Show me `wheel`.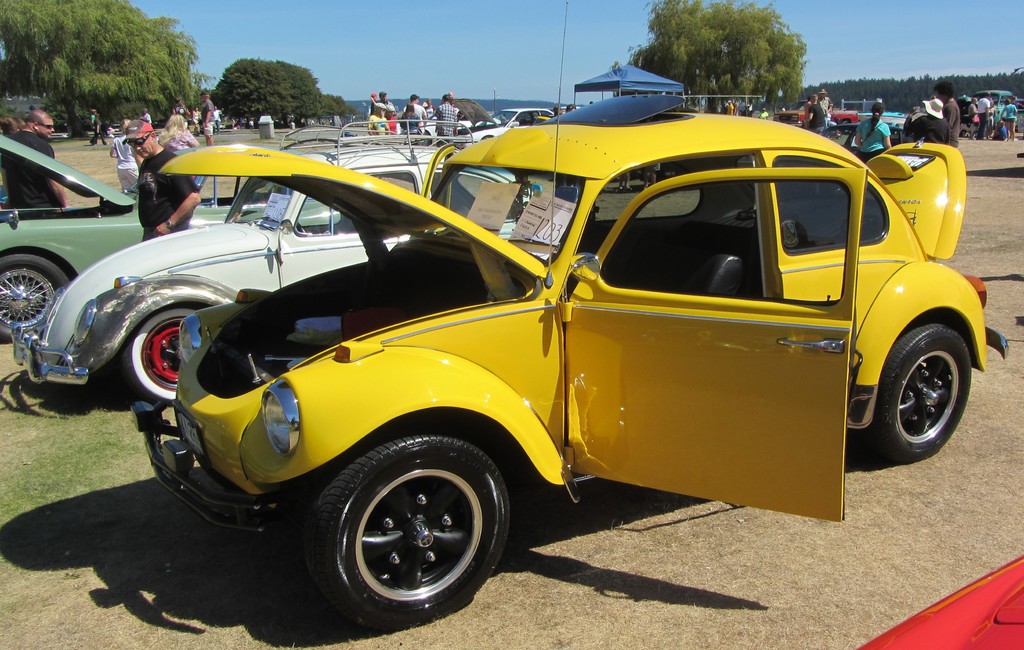
`wheel` is here: <bbox>0, 256, 67, 343</bbox>.
